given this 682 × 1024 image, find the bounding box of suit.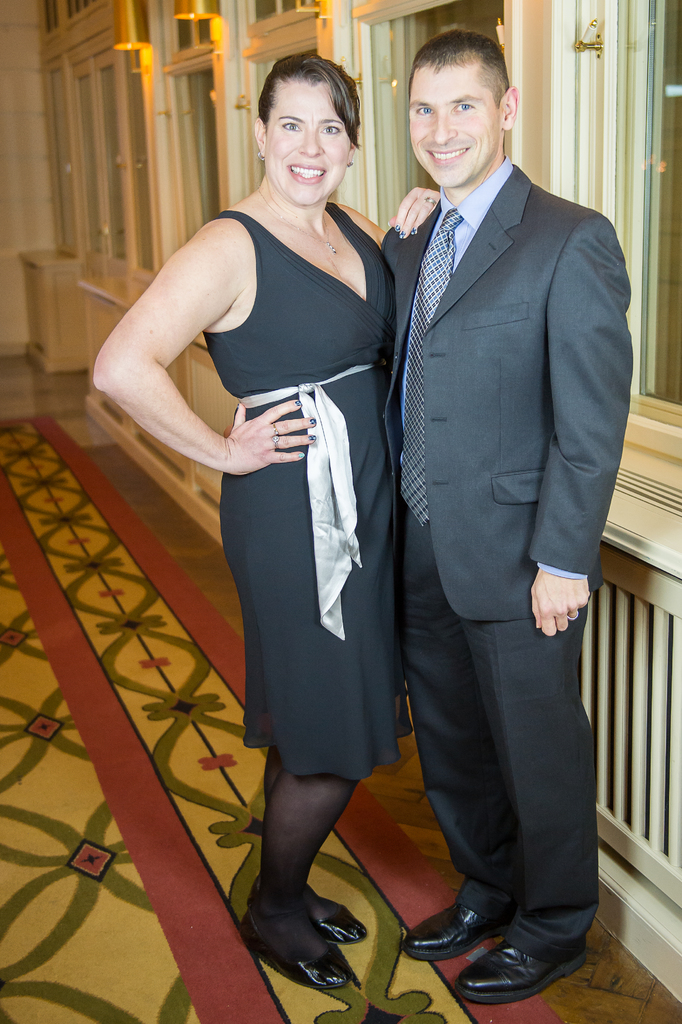
rect(379, 164, 629, 964).
